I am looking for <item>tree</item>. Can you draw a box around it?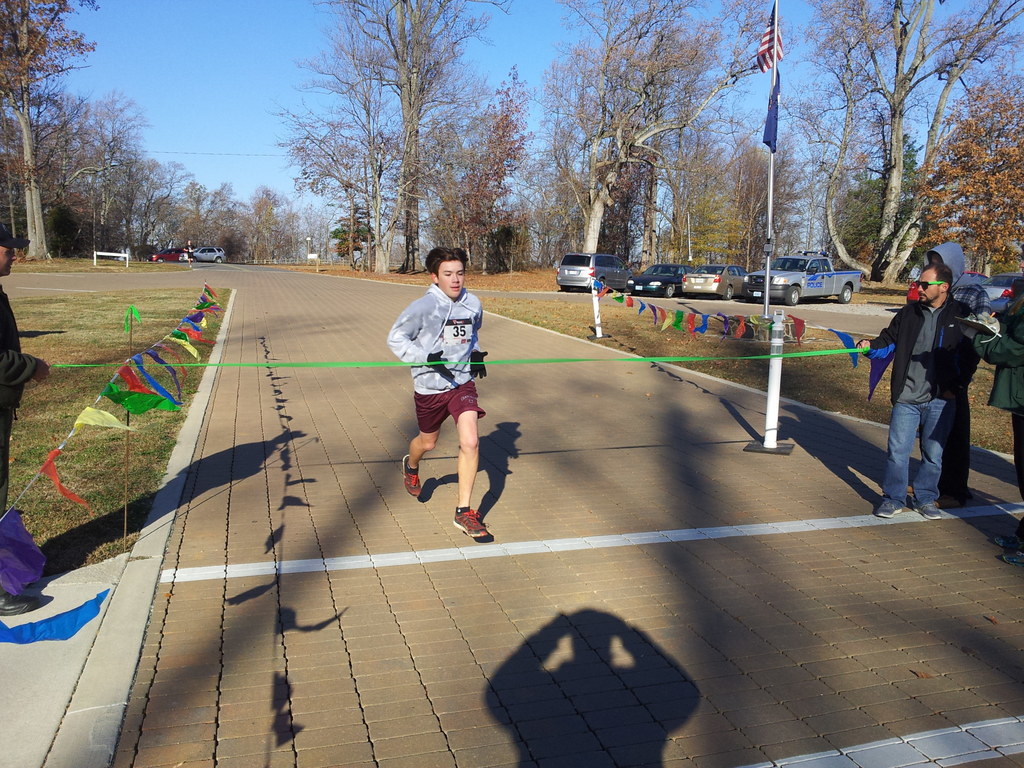
Sure, the bounding box is <box>129,152,191,252</box>.
